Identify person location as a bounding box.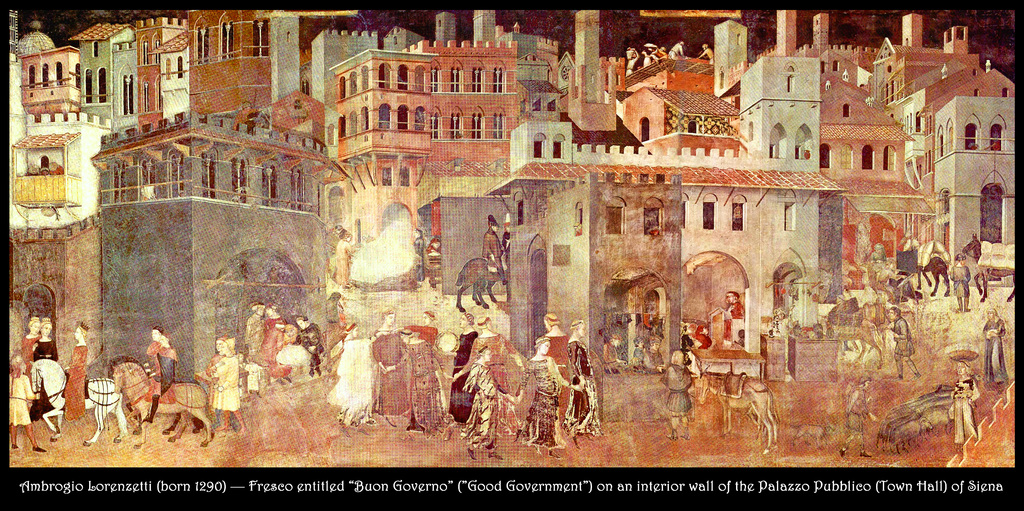
[x1=694, y1=319, x2=717, y2=350].
